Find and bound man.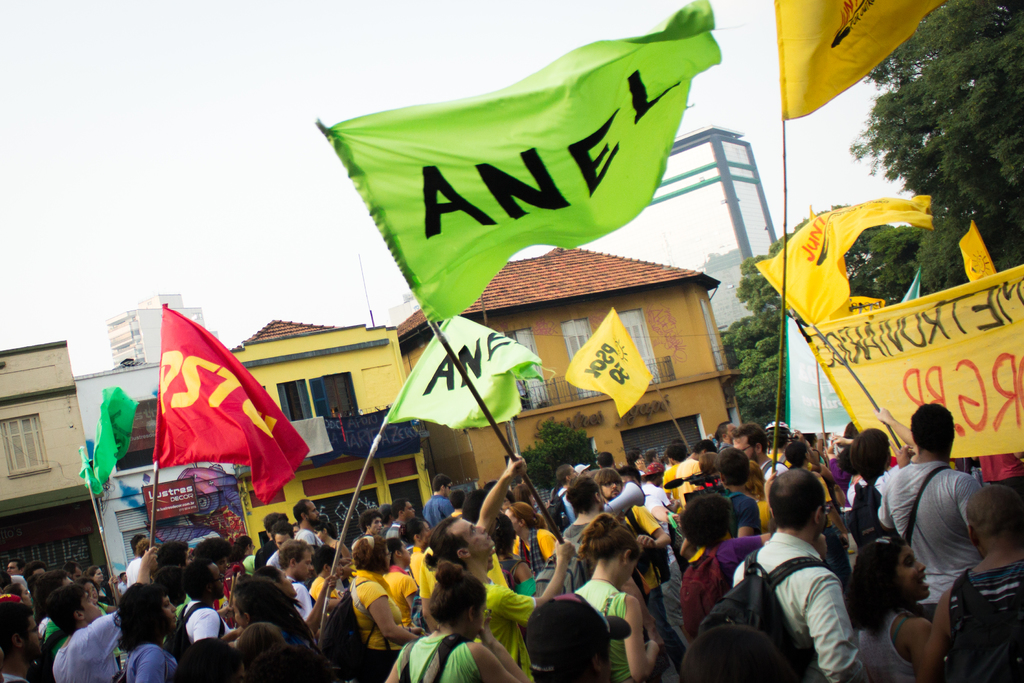
Bound: [x1=166, y1=555, x2=239, y2=663].
